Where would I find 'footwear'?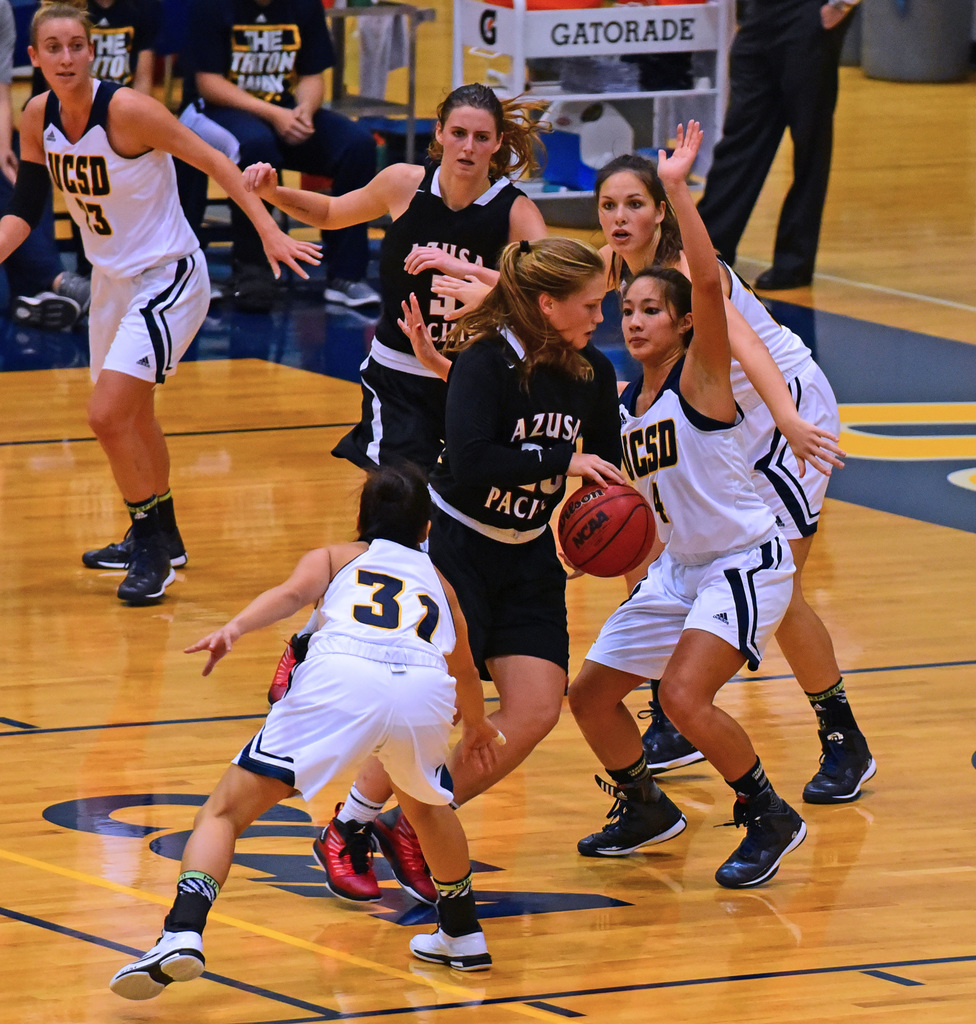
At [x1=637, y1=704, x2=711, y2=769].
